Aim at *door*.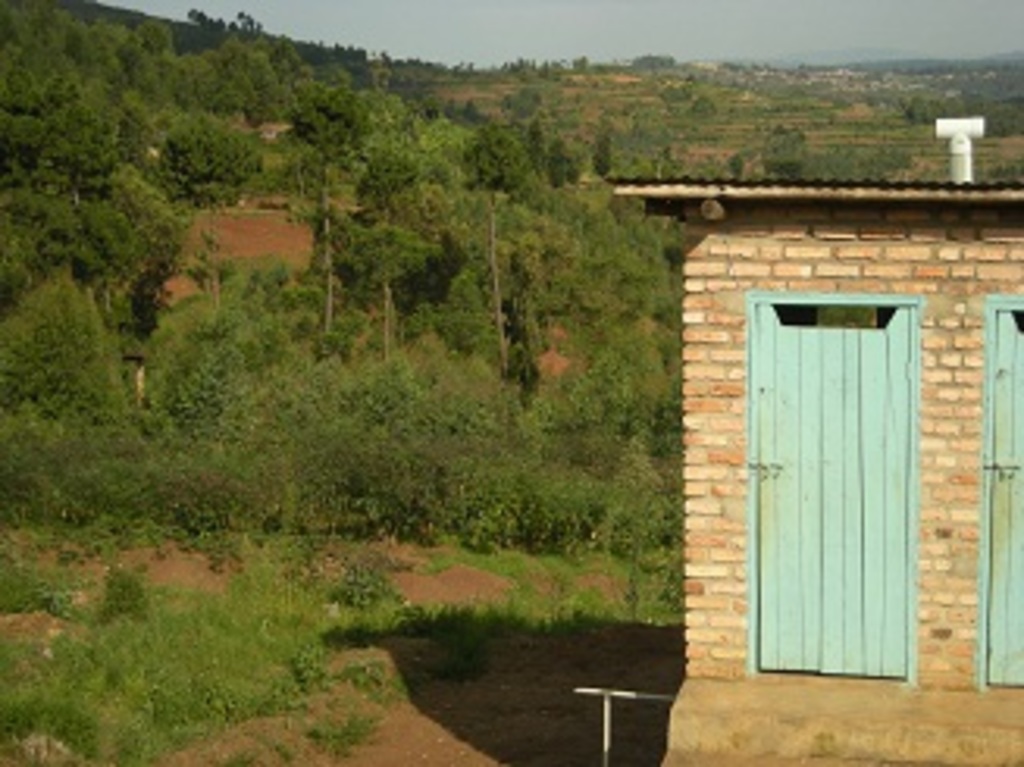
Aimed at bbox(748, 297, 899, 679).
